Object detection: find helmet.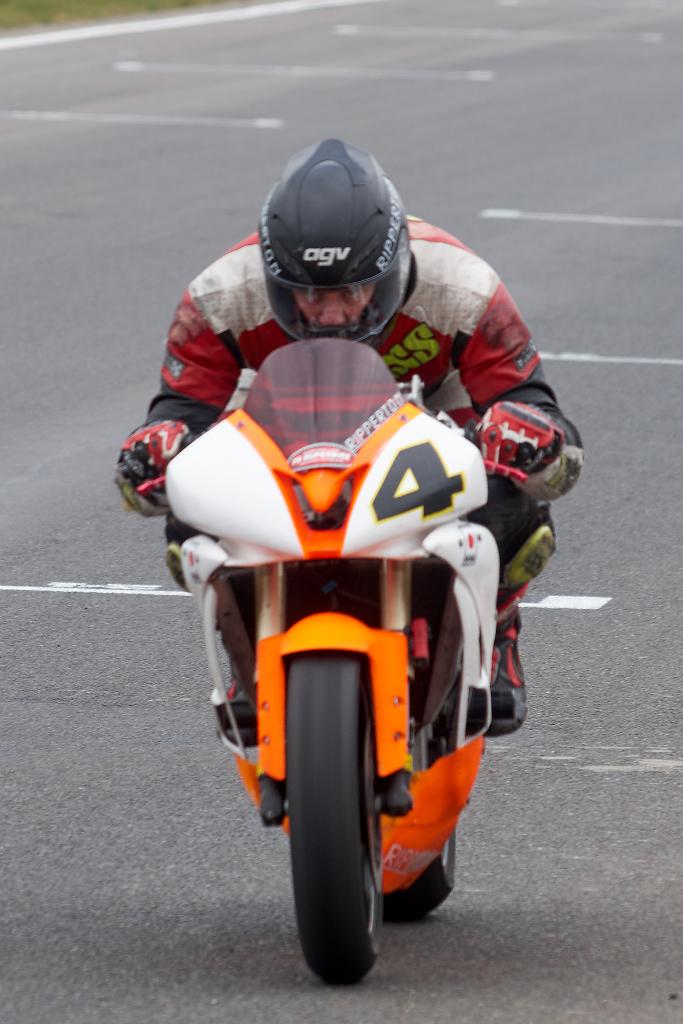
Rect(252, 140, 415, 353).
